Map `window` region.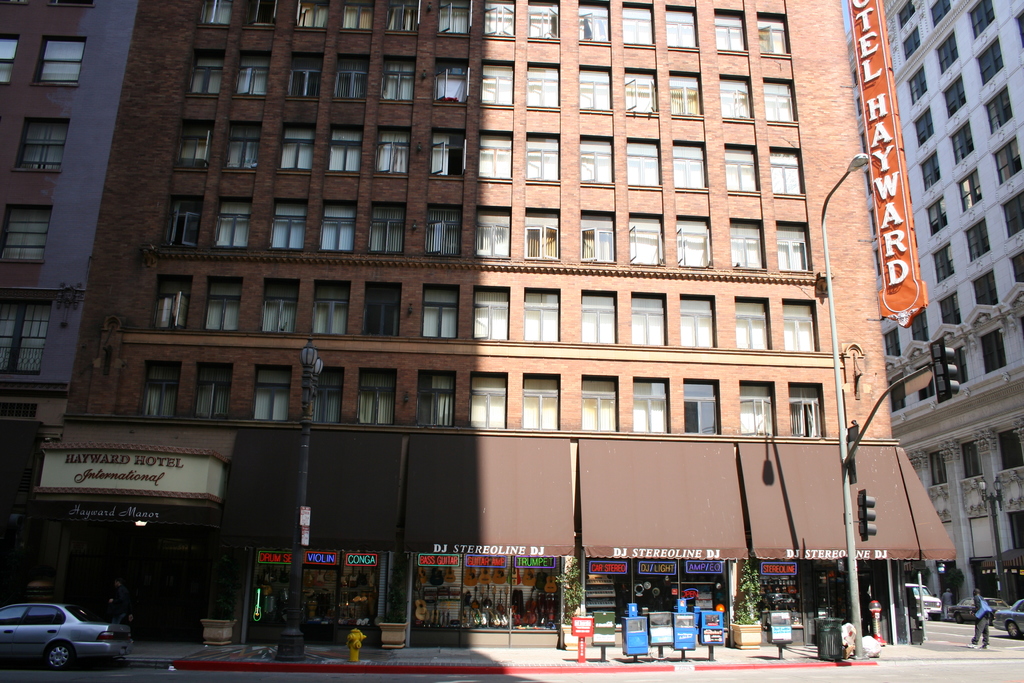
Mapped to 925 199 947 235.
